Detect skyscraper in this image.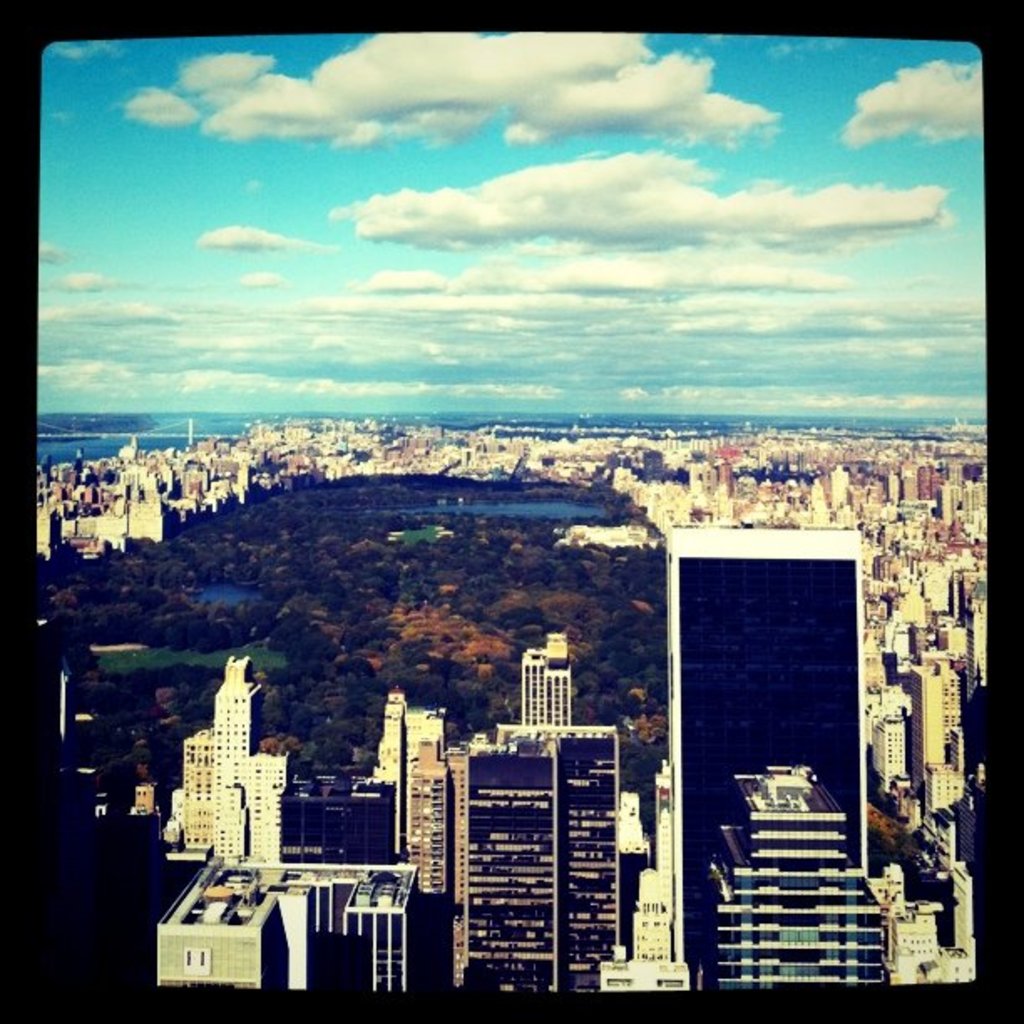
Detection: <box>410,743,447,893</box>.
